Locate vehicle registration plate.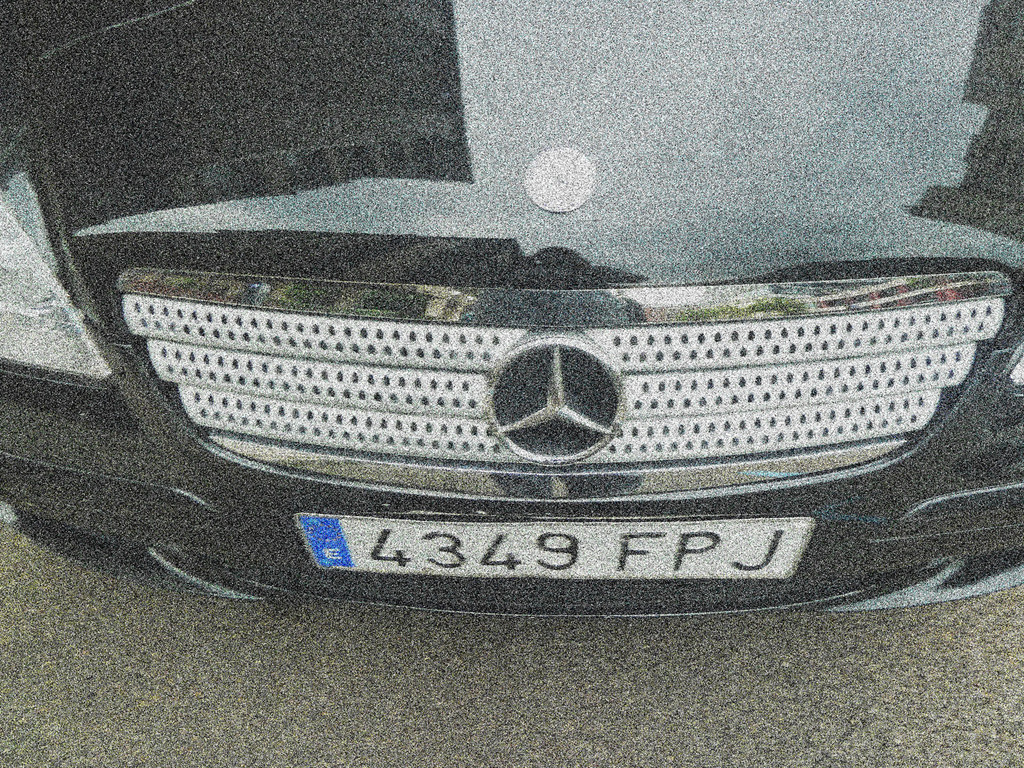
Bounding box: bbox=[291, 515, 818, 592].
